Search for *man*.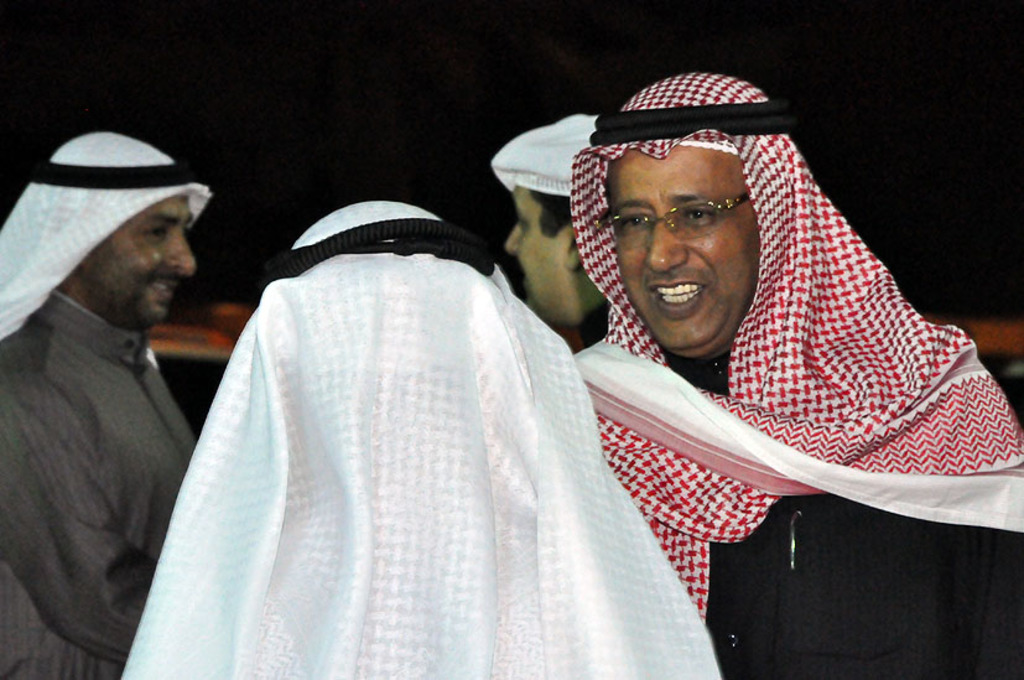
Found at detection(602, 66, 1023, 679).
